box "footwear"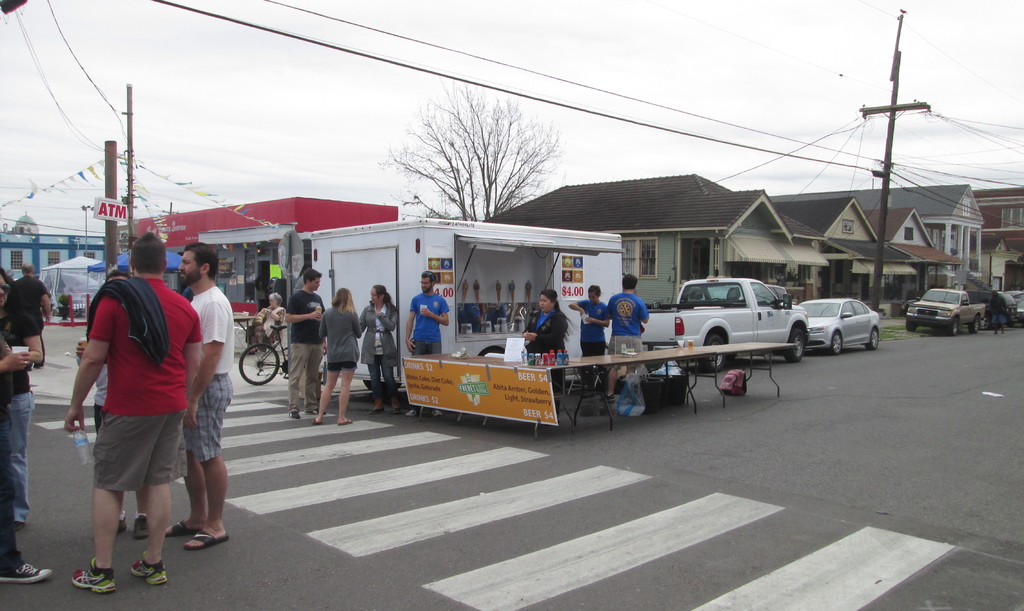
[x1=385, y1=395, x2=406, y2=416]
